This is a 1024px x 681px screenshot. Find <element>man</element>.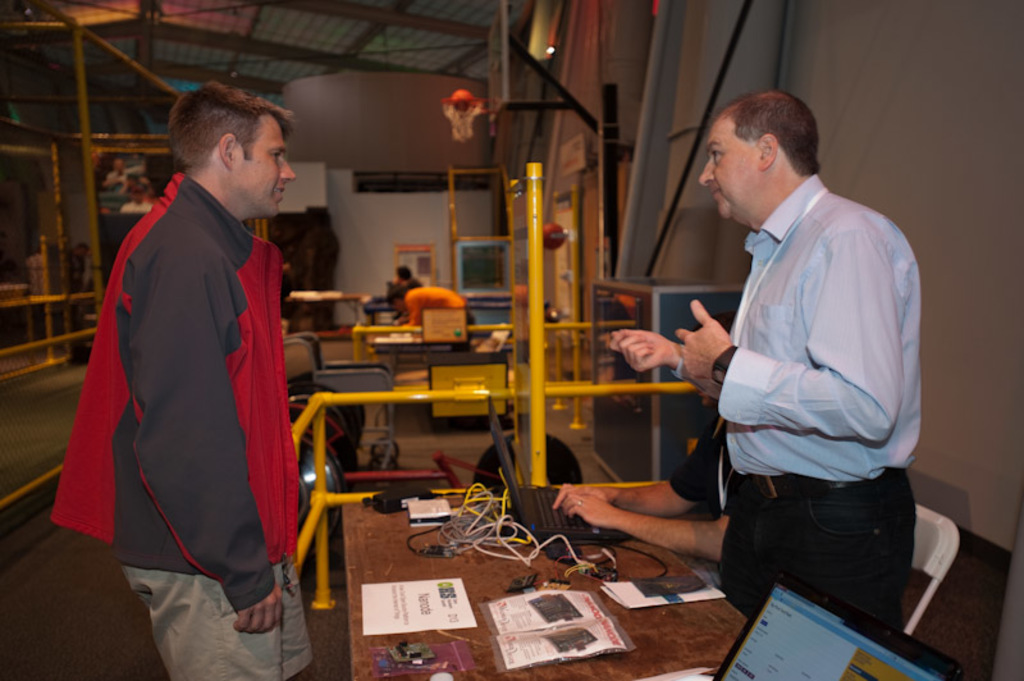
Bounding box: box=[63, 51, 305, 671].
